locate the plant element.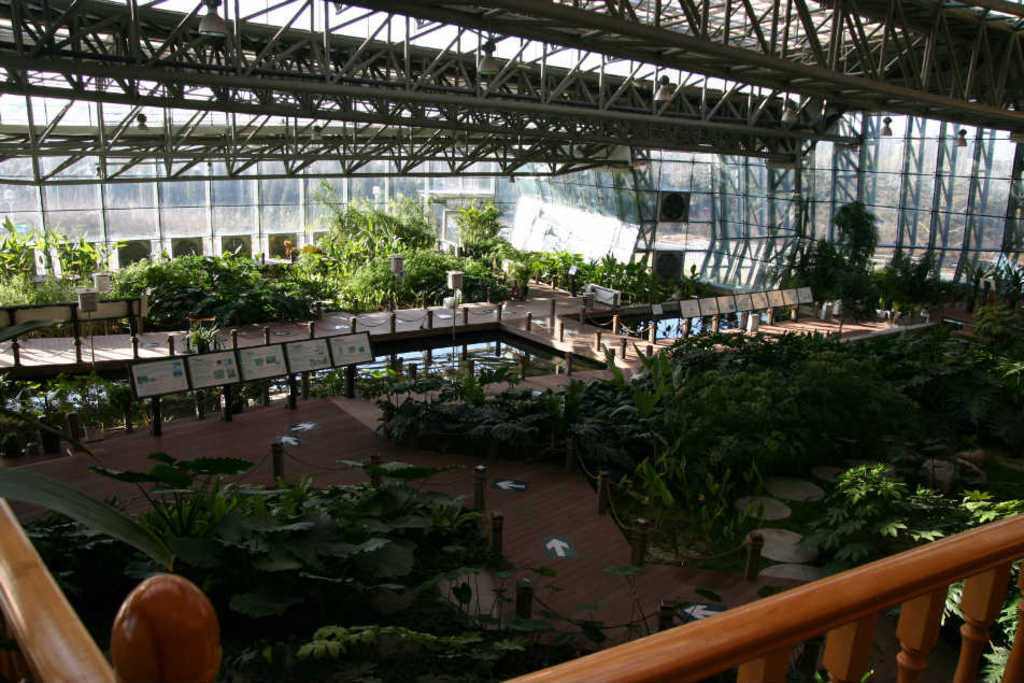
Element bbox: [0, 465, 488, 678].
